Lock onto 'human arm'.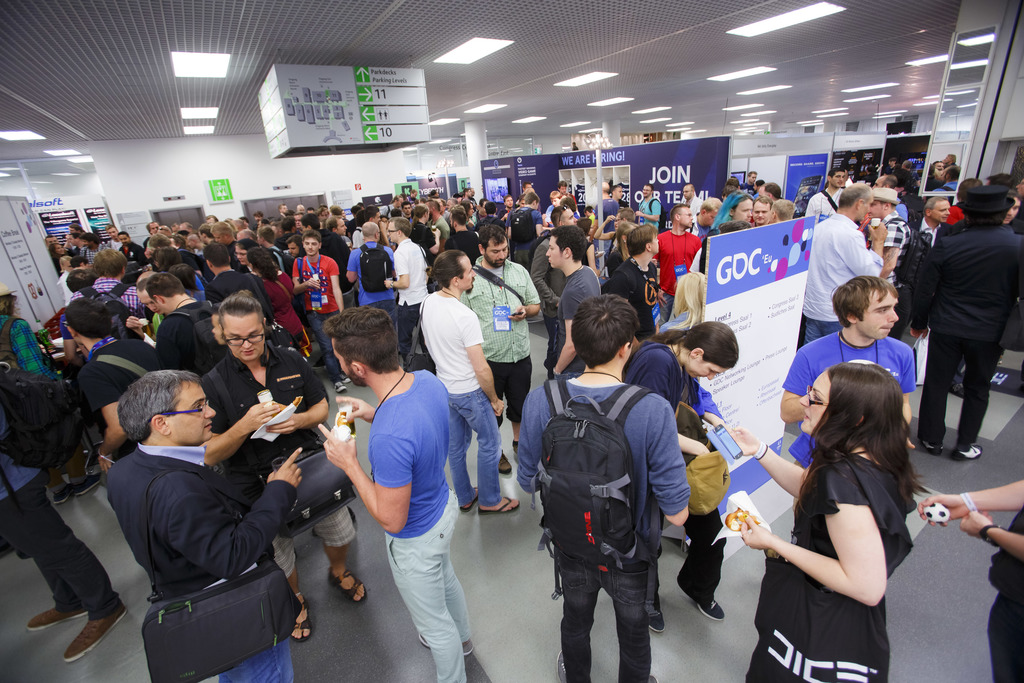
Locked: (x1=378, y1=219, x2=391, y2=245).
